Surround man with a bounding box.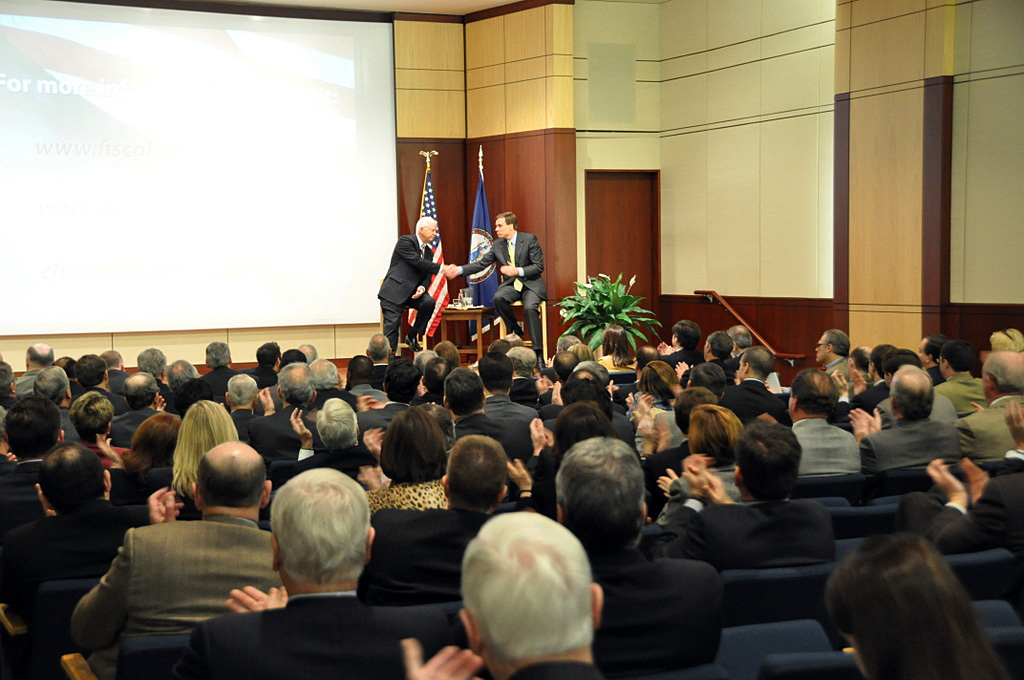
x1=376 y1=213 x2=456 y2=353.
